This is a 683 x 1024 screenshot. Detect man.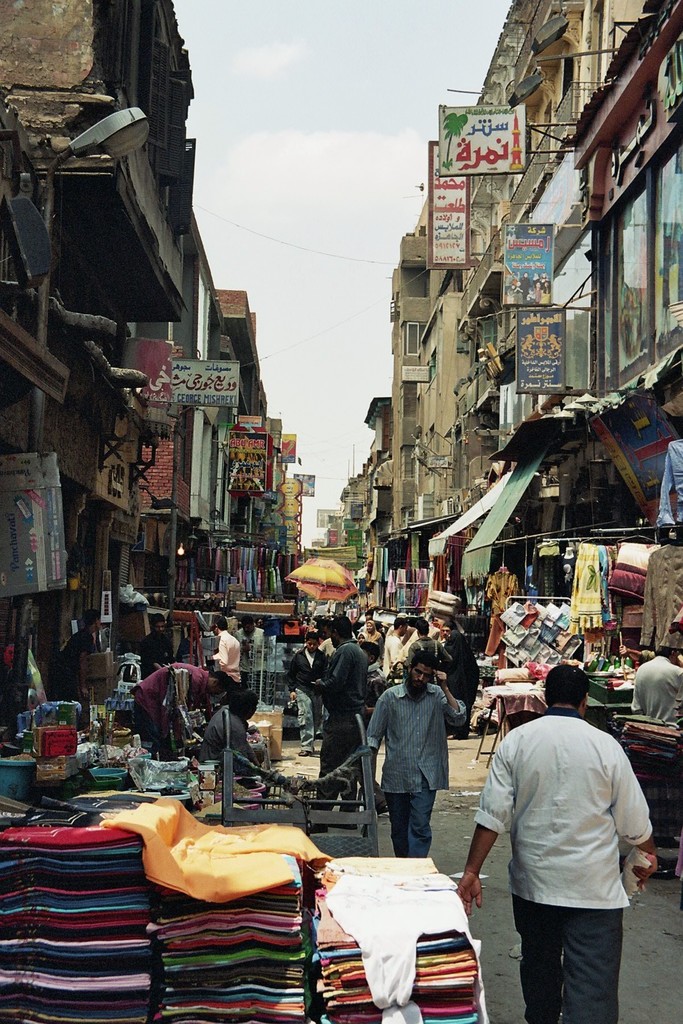
[128, 660, 235, 760].
